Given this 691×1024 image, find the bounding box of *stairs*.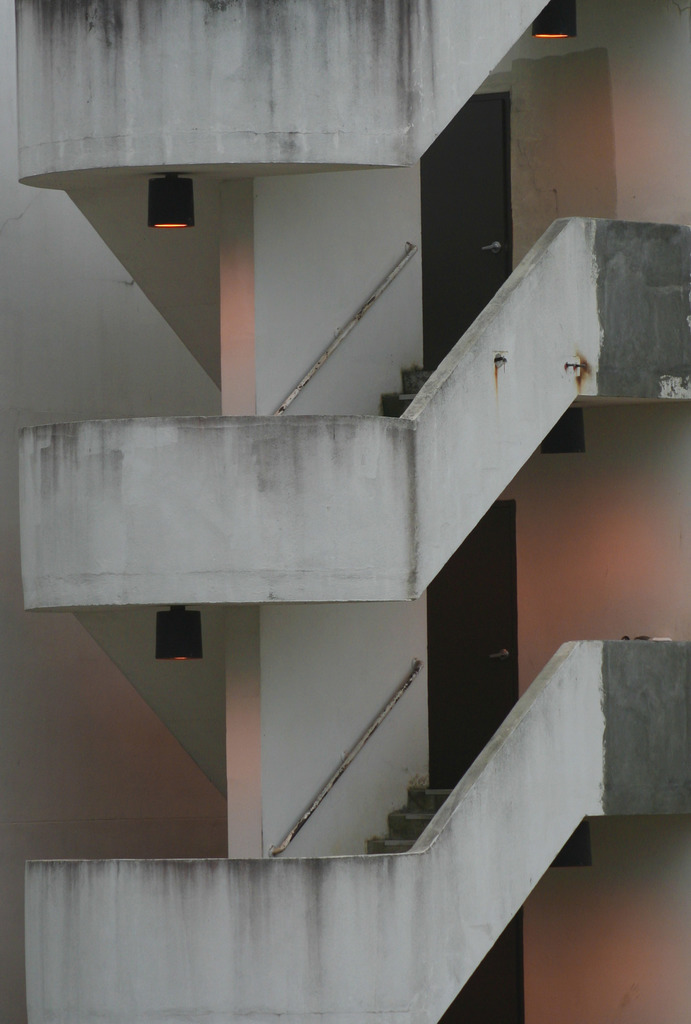
region(369, 788, 451, 855).
